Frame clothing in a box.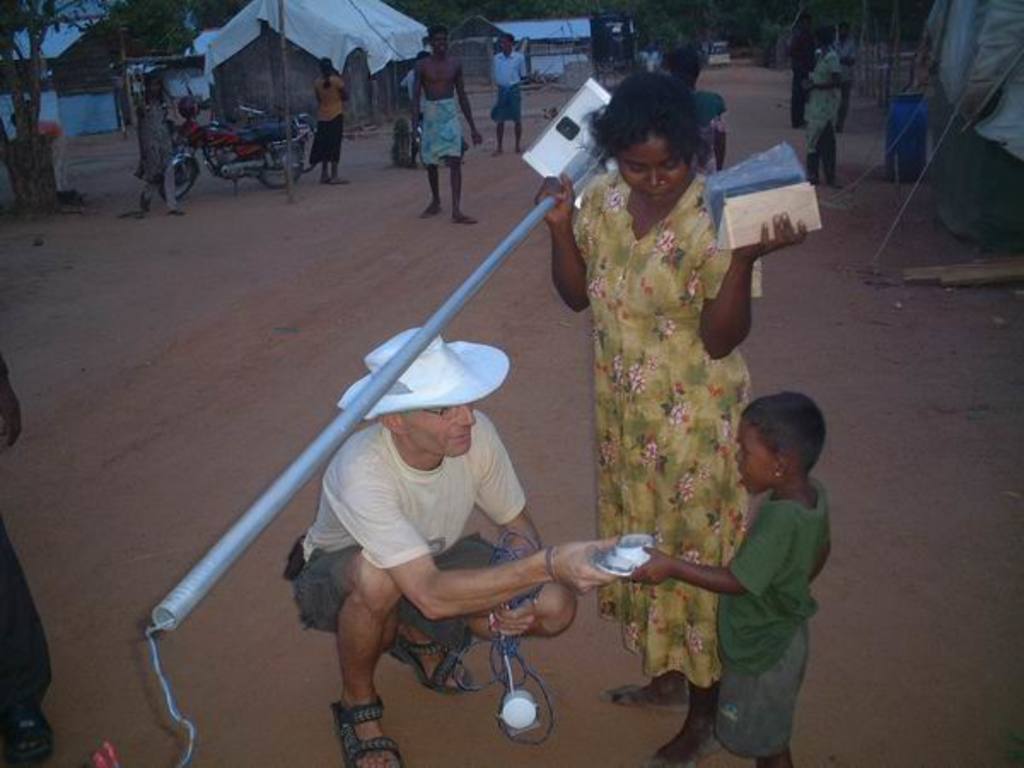
pyautogui.locateOnScreen(635, 49, 666, 75).
